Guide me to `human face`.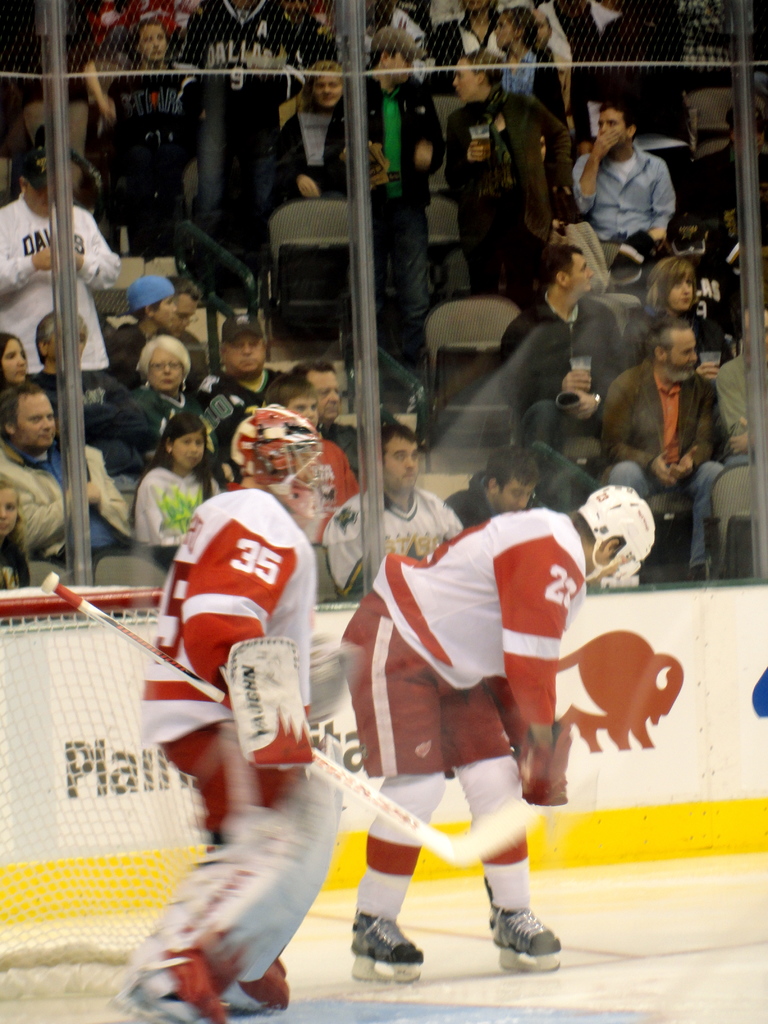
Guidance: 150, 346, 186, 393.
